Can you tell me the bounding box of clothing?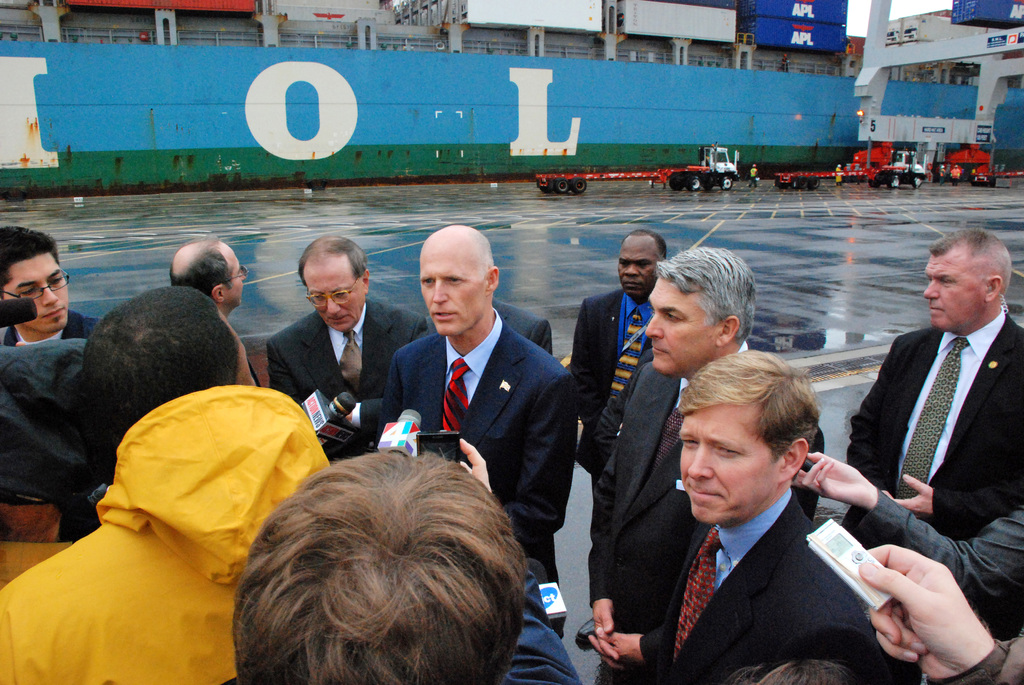
(left=844, top=304, right=1023, bottom=528).
